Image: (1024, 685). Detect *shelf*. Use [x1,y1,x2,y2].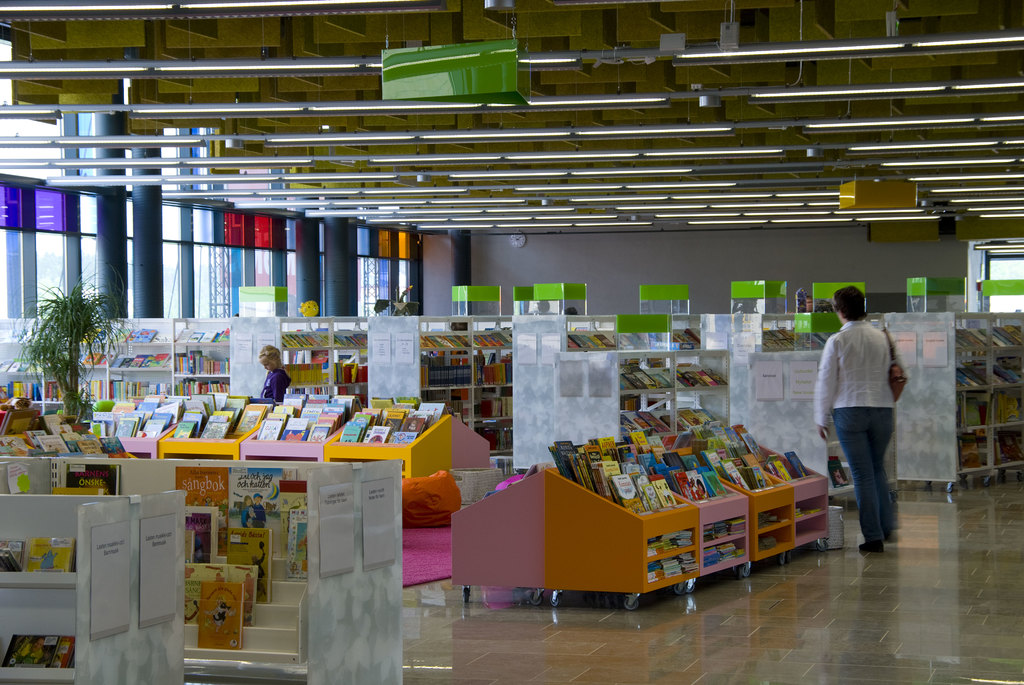
[47,367,75,404].
